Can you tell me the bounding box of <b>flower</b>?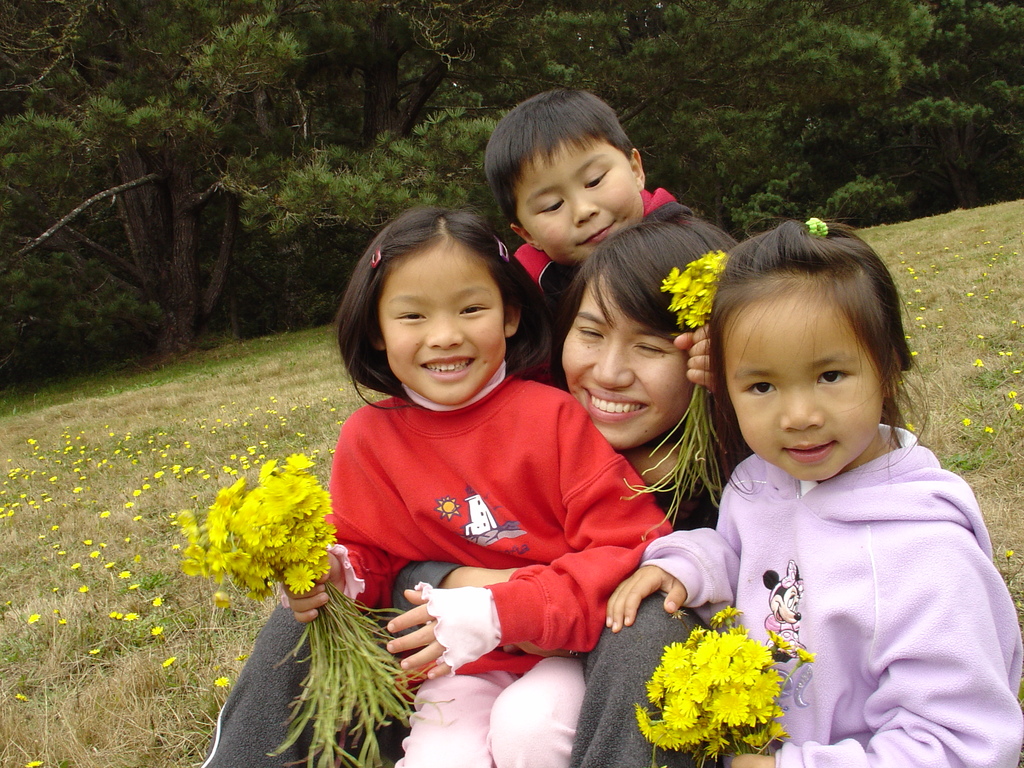
BBox(1011, 319, 1016, 323).
